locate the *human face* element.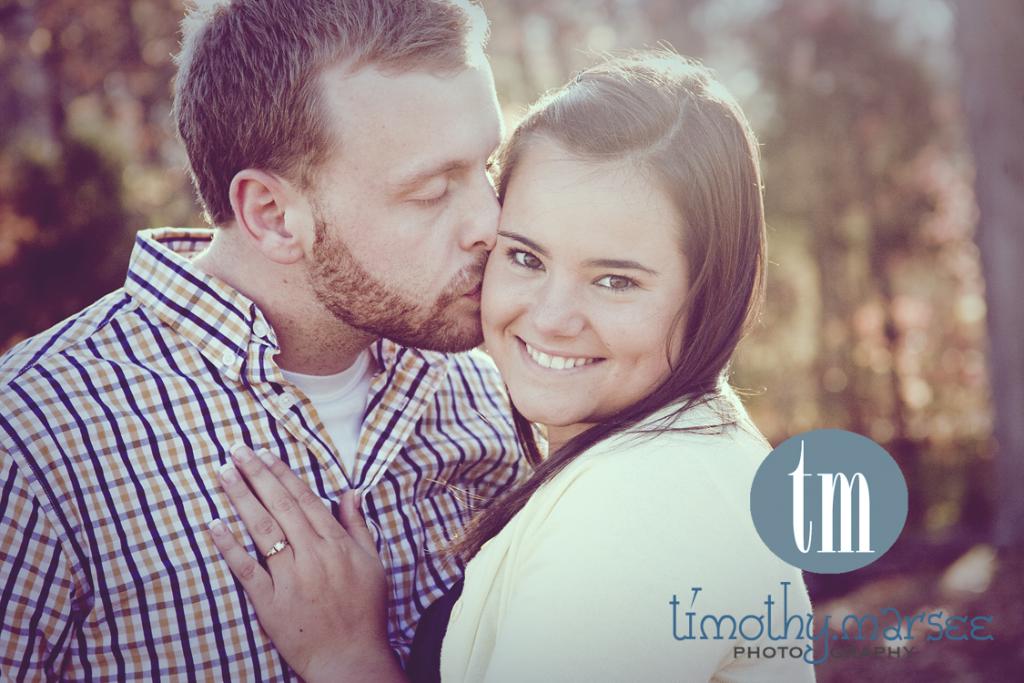
Element bbox: 479:131:687:425.
